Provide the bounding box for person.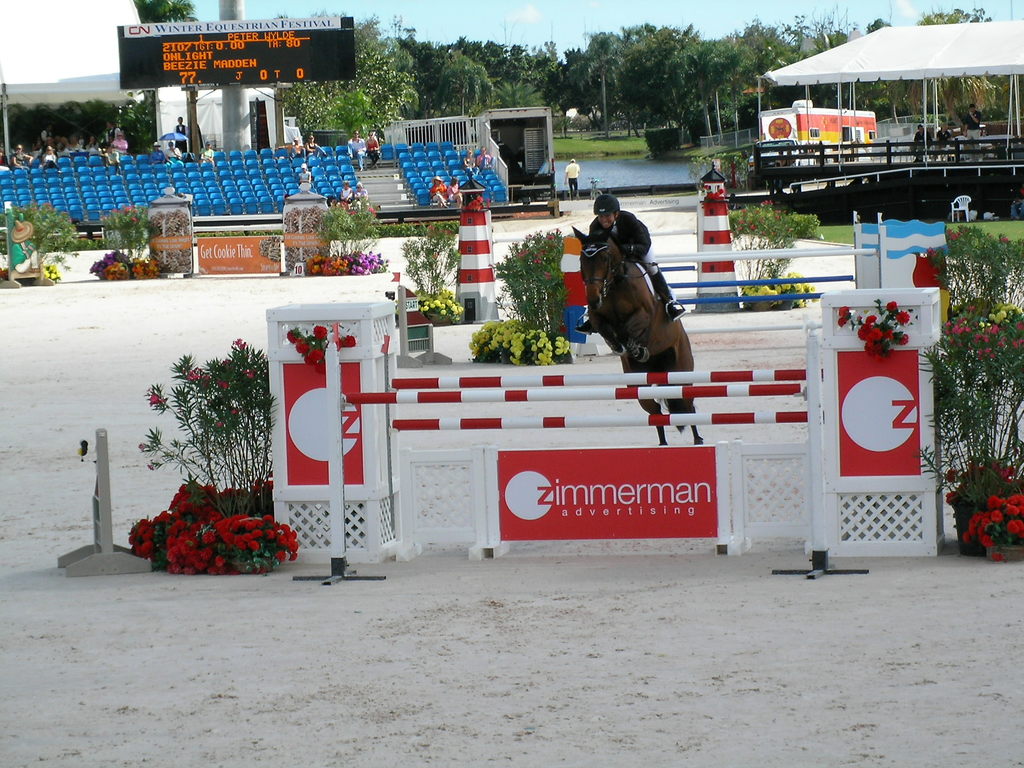
region(171, 115, 186, 153).
